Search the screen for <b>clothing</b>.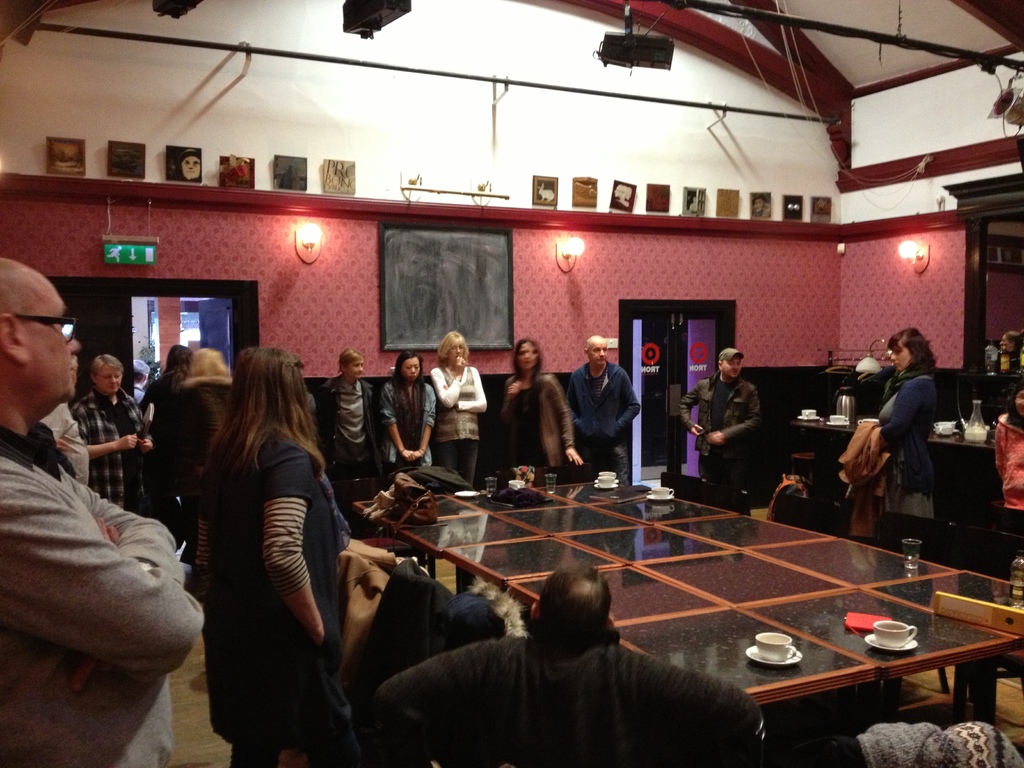
Found at pyautogui.locateOnScreen(565, 355, 642, 482).
